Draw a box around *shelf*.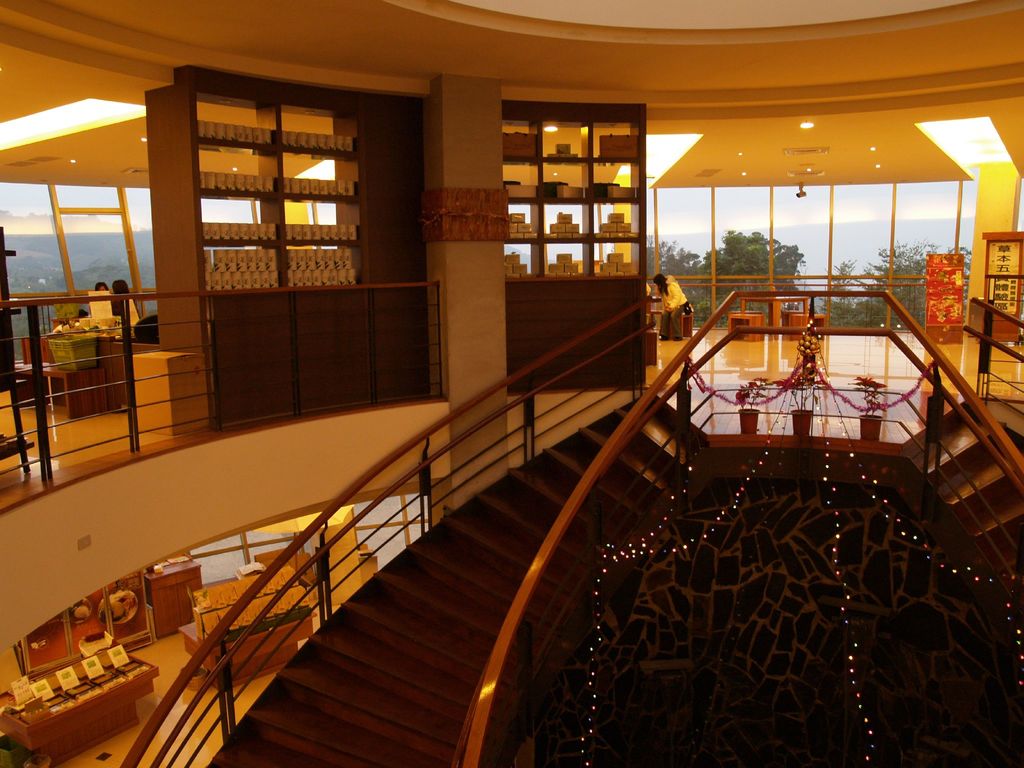
bbox=(285, 150, 374, 196).
